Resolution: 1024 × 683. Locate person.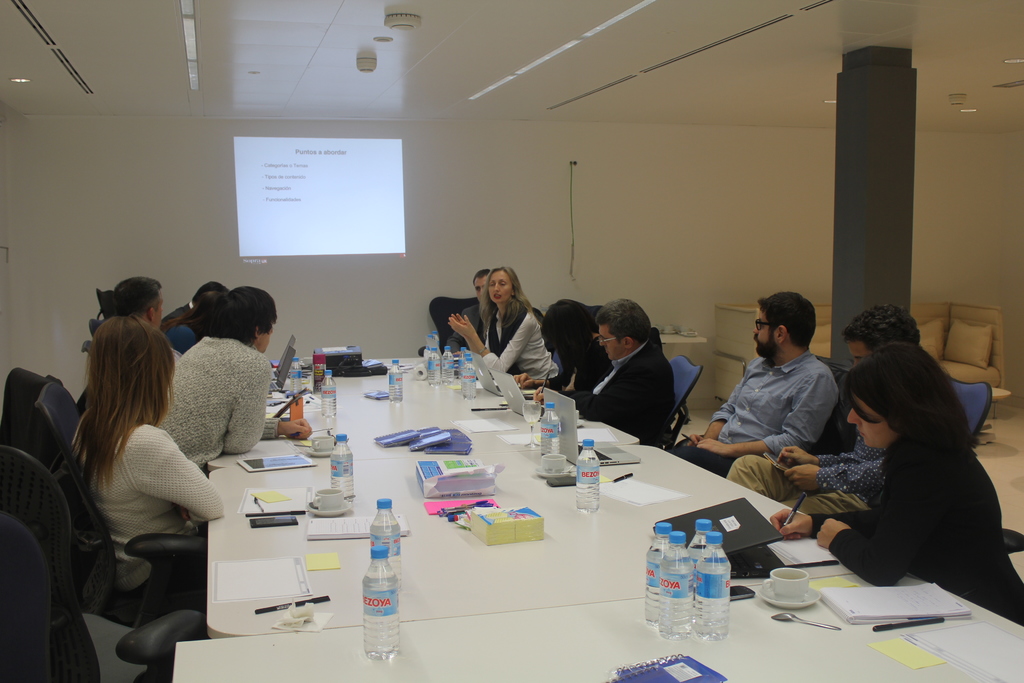
bbox(60, 301, 232, 613).
